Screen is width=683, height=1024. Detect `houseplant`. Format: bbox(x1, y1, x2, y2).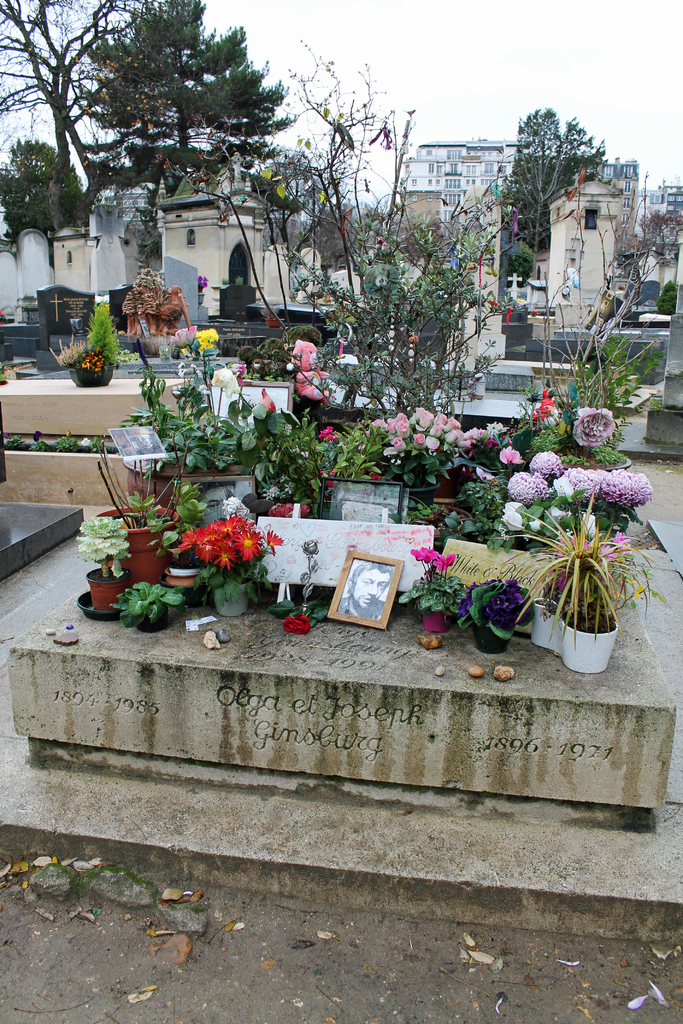
bbox(473, 509, 657, 681).
